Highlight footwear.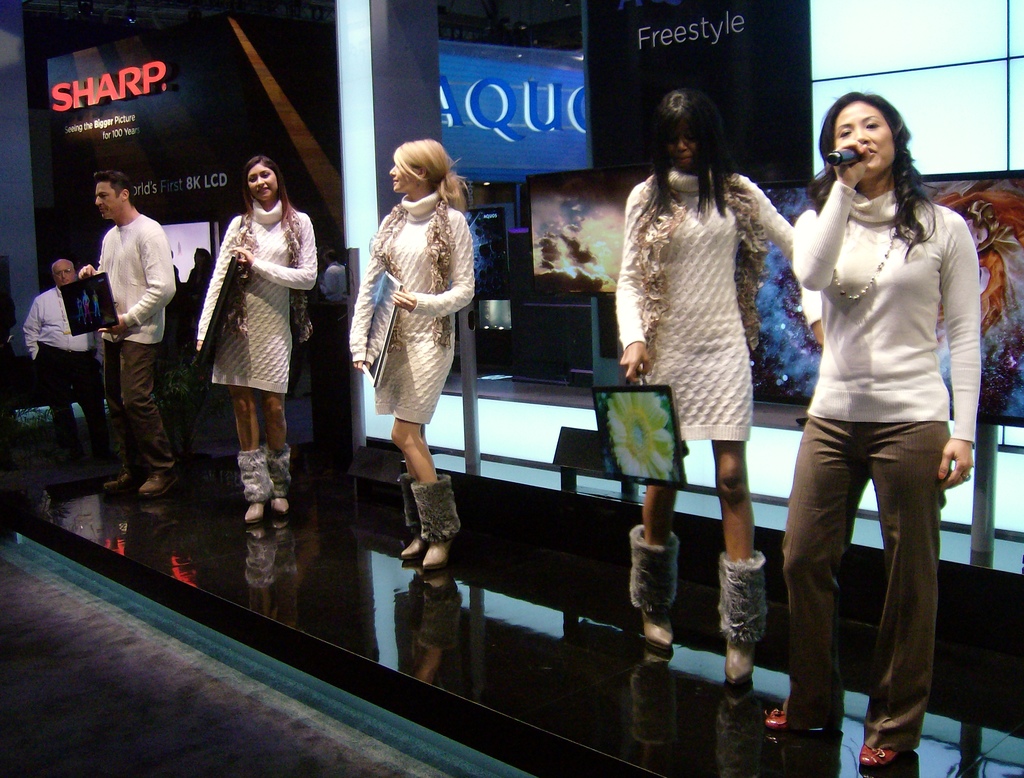
Highlighted region: left=135, top=469, right=180, bottom=501.
